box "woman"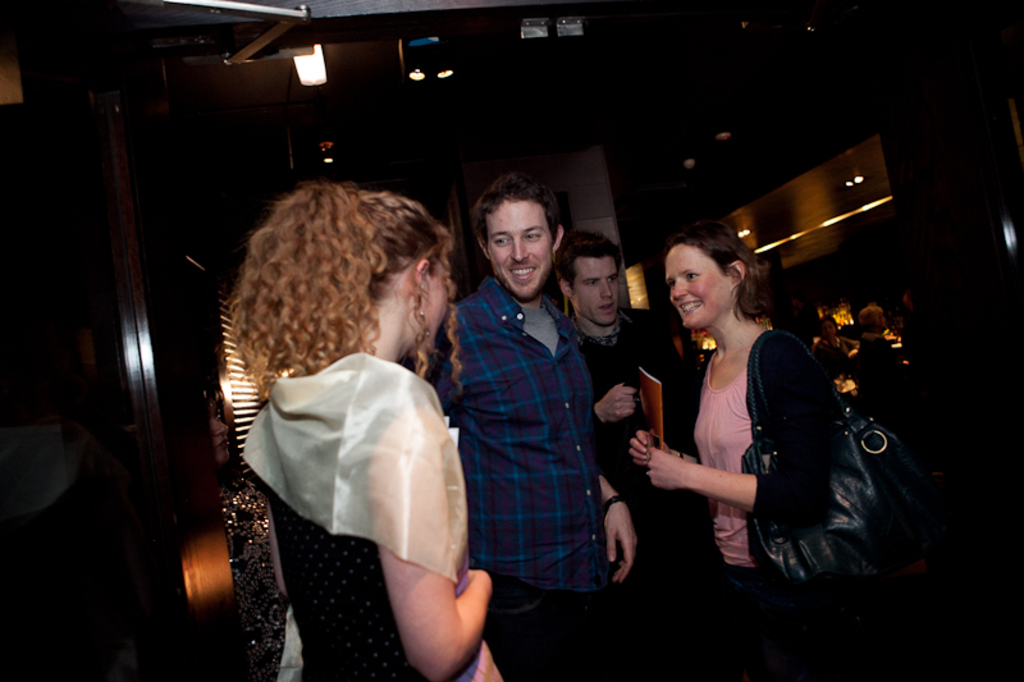
[x1=230, y1=180, x2=507, y2=681]
